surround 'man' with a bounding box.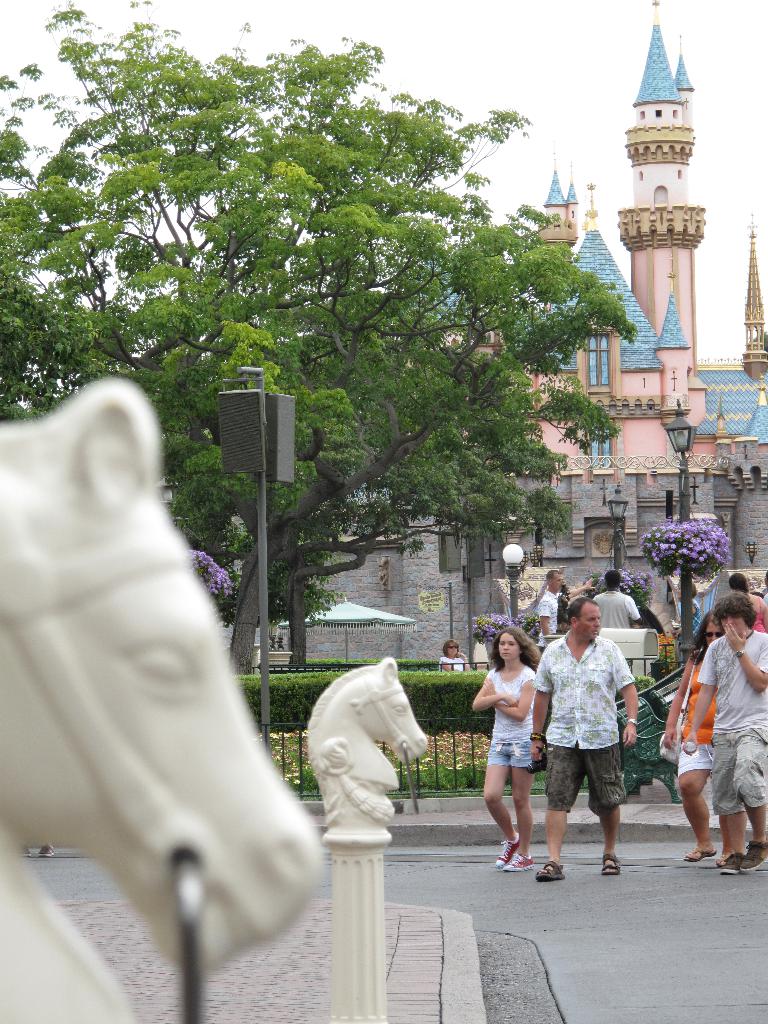
{"left": 683, "top": 590, "right": 767, "bottom": 879}.
